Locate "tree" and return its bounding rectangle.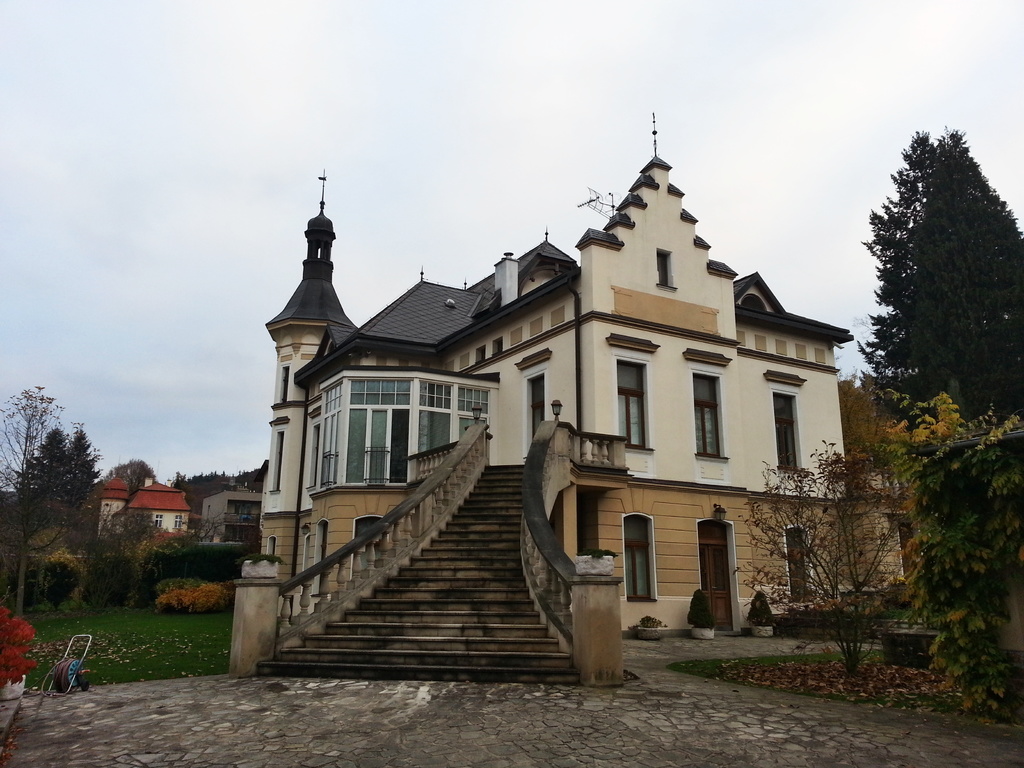
[left=29, top=428, right=86, bottom=511].
